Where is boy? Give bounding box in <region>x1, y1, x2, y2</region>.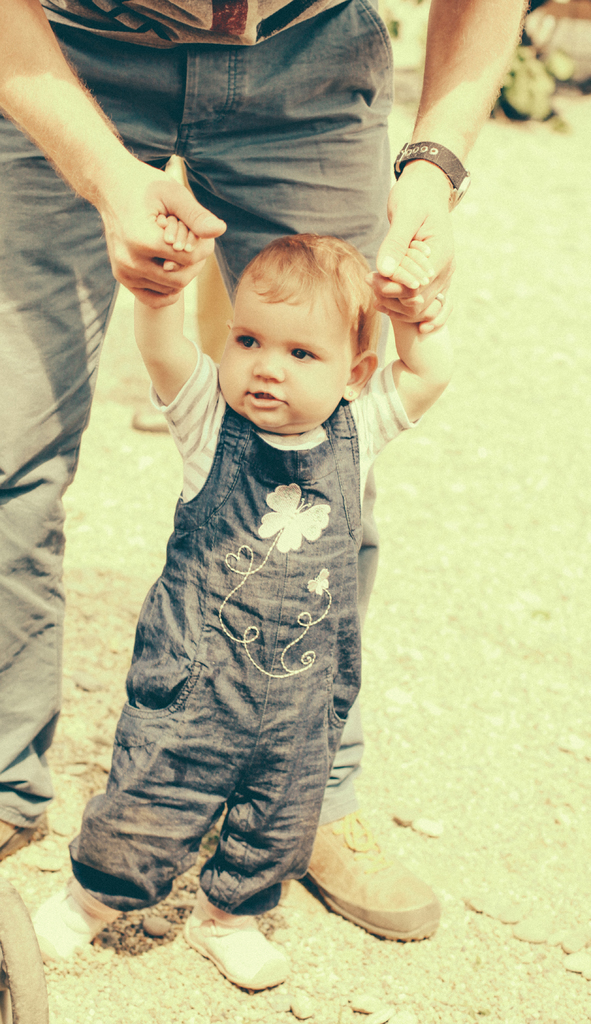
<region>67, 223, 443, 993</region>.
